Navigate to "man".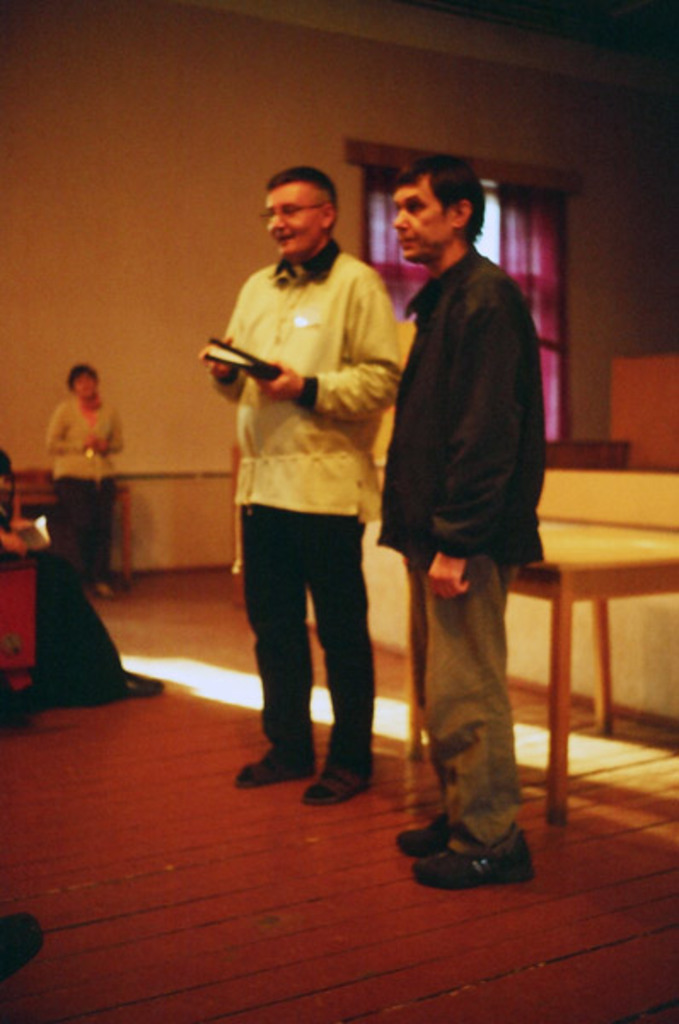
Navigation target: (x1=351, y1=150, x2=549, y2=898).
